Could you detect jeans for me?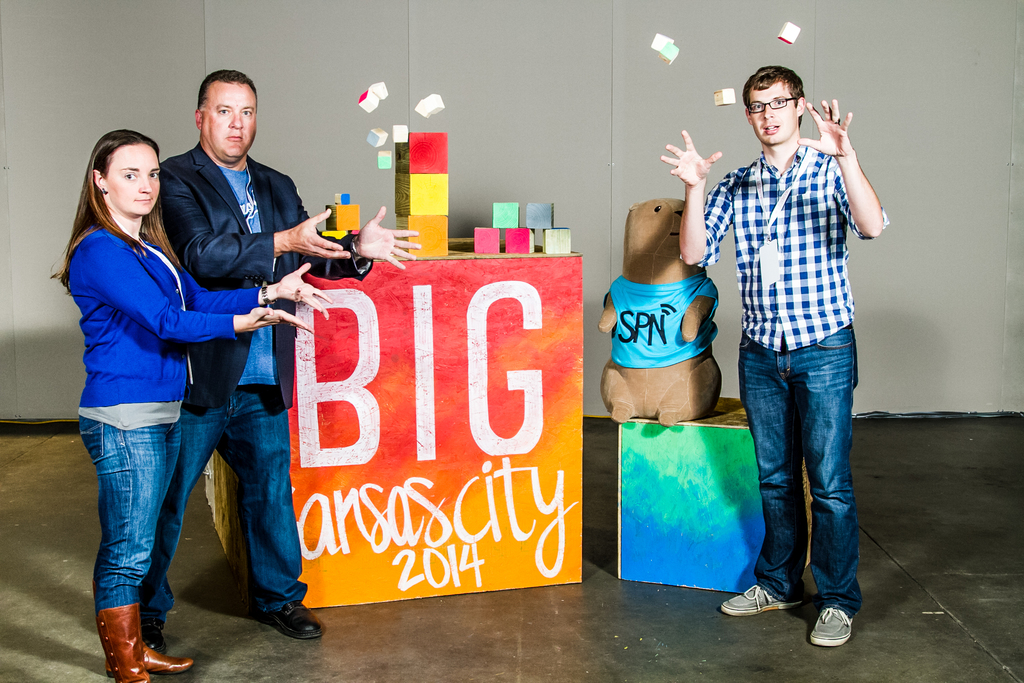
Detection result: <box>76,413,179,605</box>.
